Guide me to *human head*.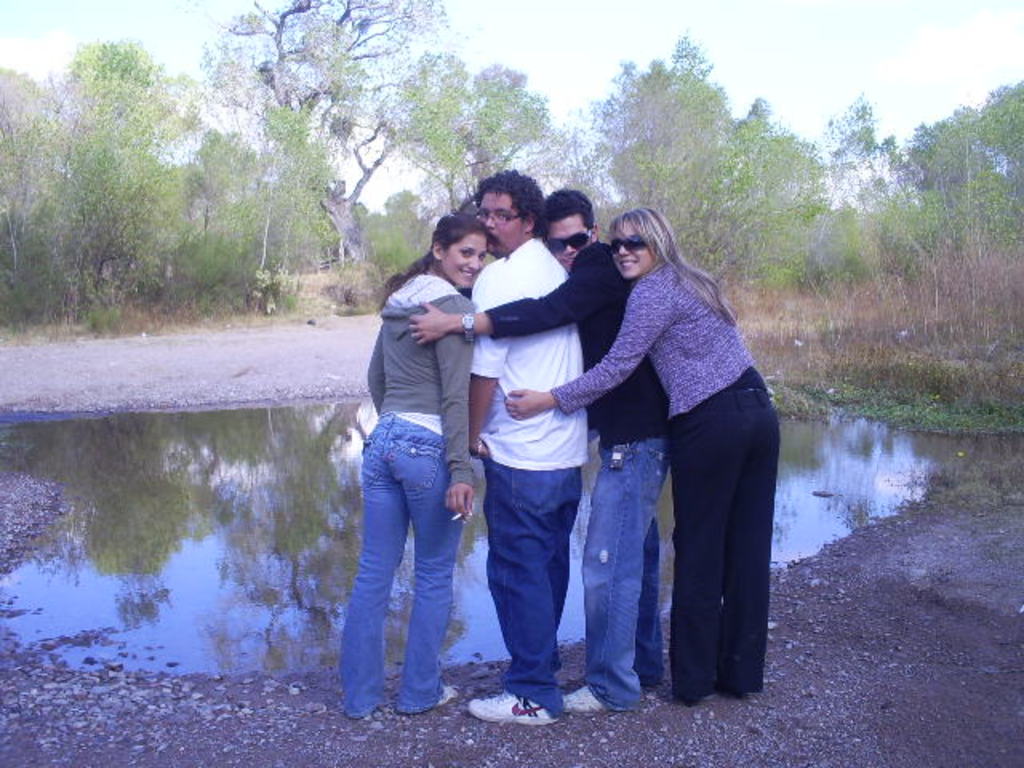
Guidance: (left=542, top=187, right=595, bottom=269).
